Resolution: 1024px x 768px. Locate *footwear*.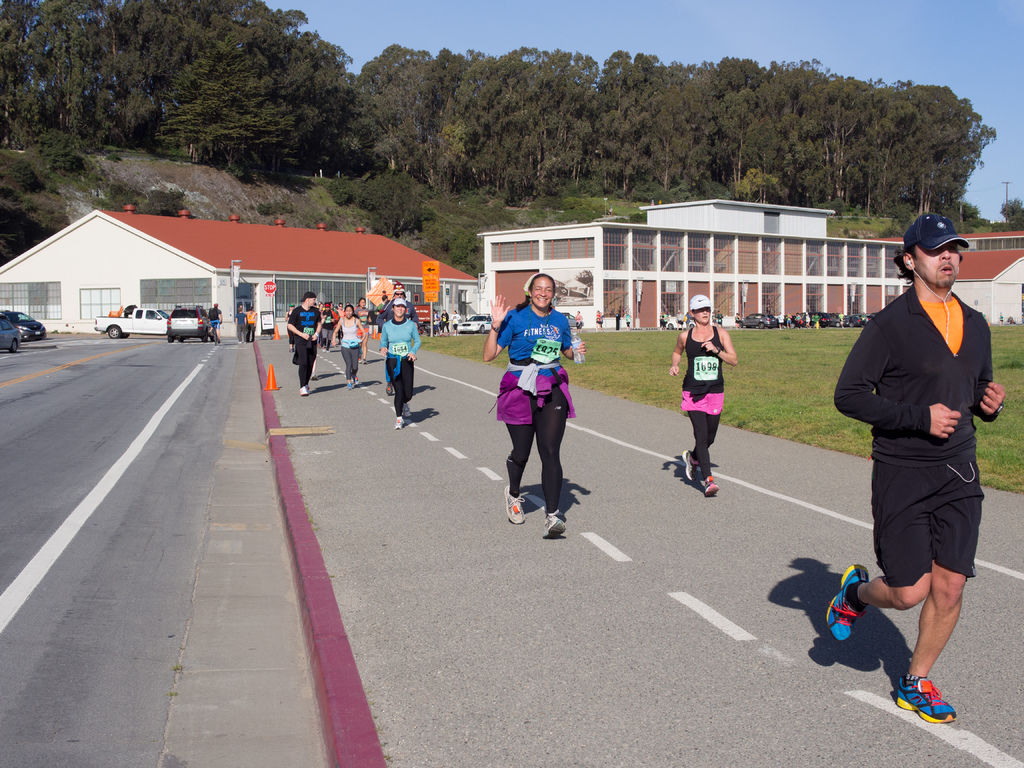
pyautogui.locateOnScreen(681, 447, 698, 481).
